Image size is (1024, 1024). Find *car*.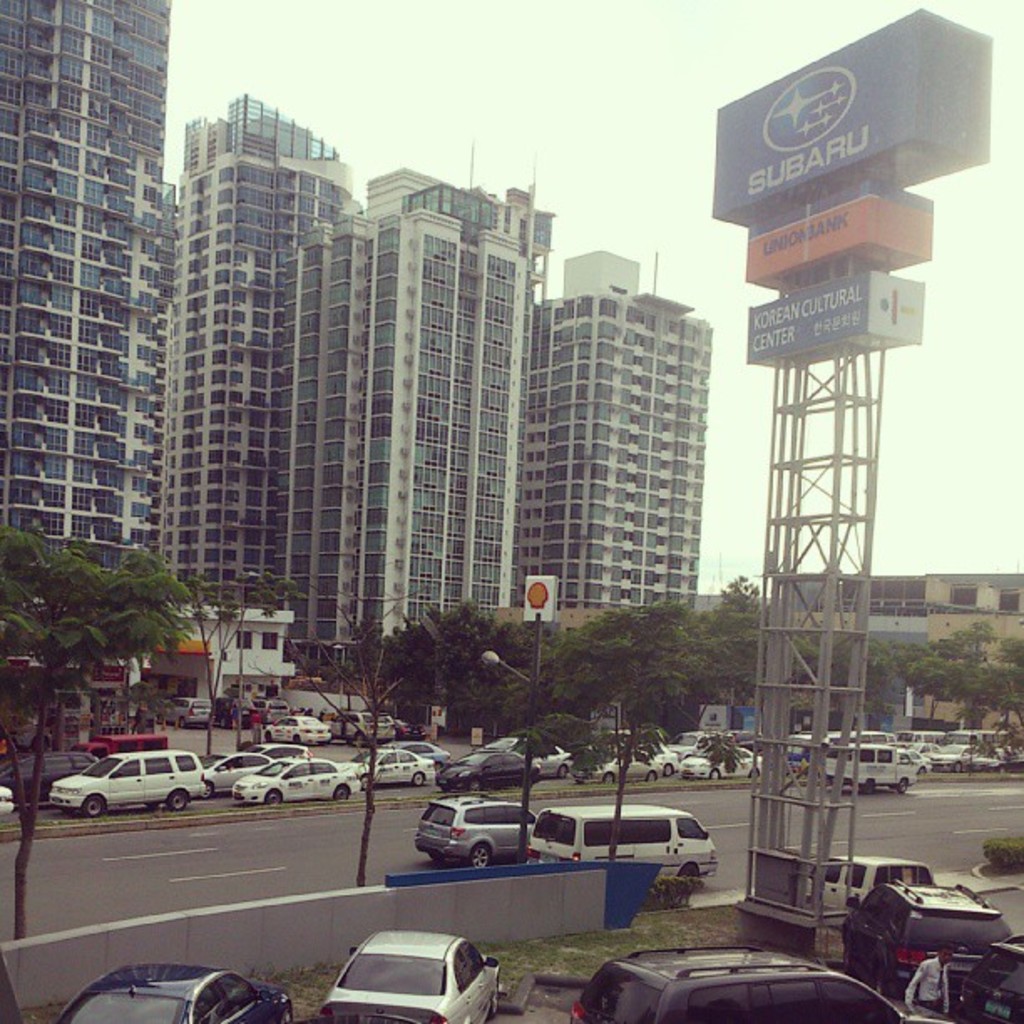
rect(490, 731, 572, 776).
